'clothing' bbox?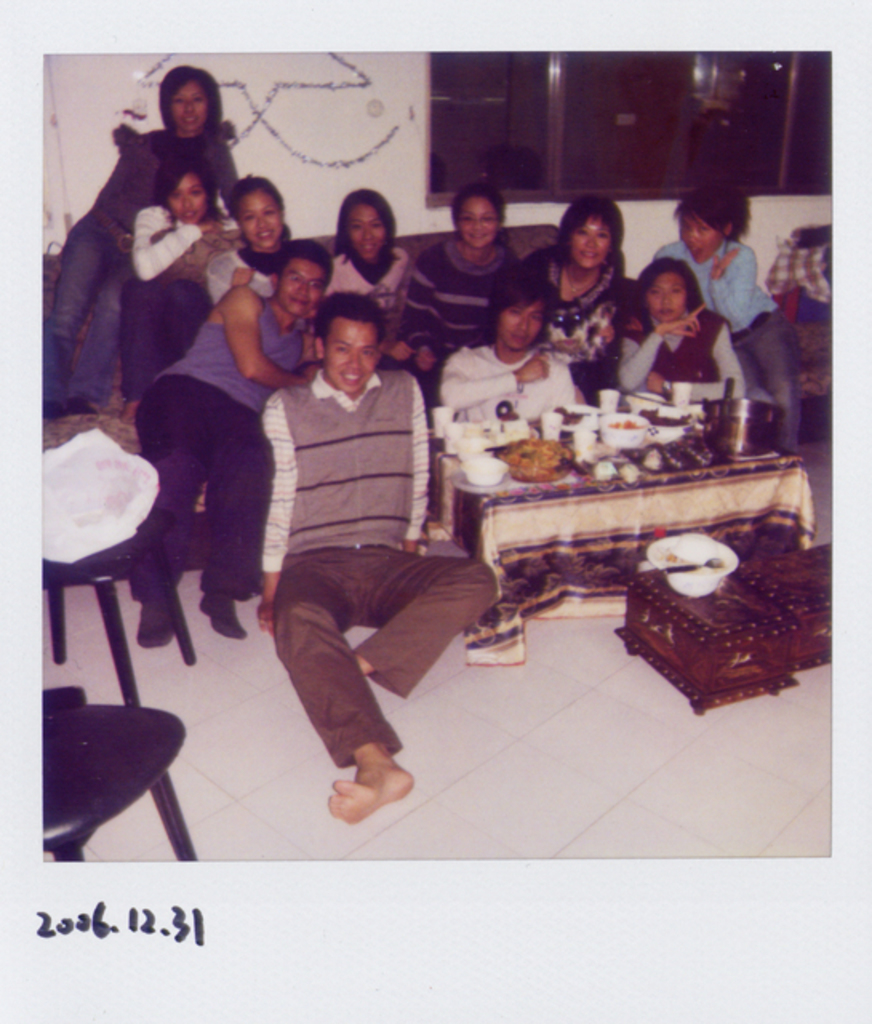
128 299 318 597
